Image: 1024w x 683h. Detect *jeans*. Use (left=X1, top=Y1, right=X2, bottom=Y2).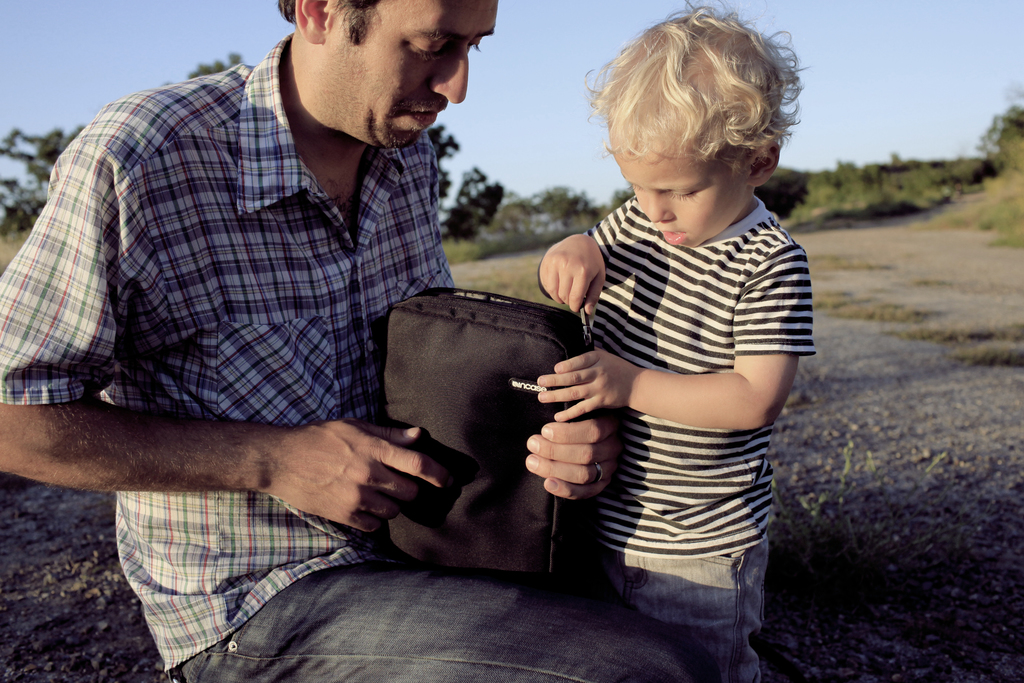
(left=176, top=554, right=691, bottom=682).
